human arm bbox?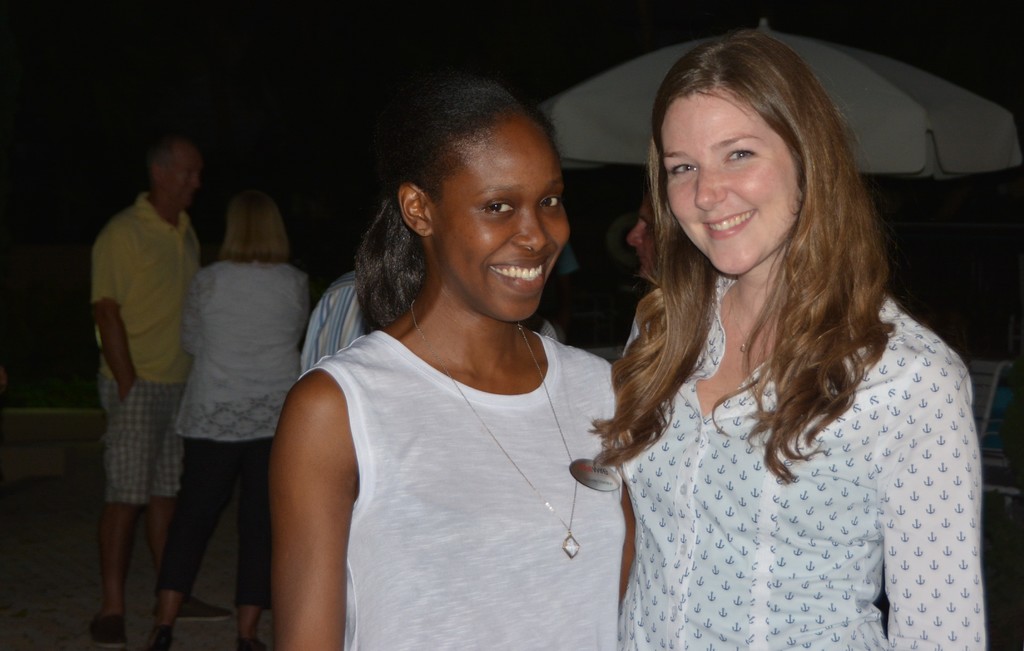
crop(584, 375, 648, 641)
